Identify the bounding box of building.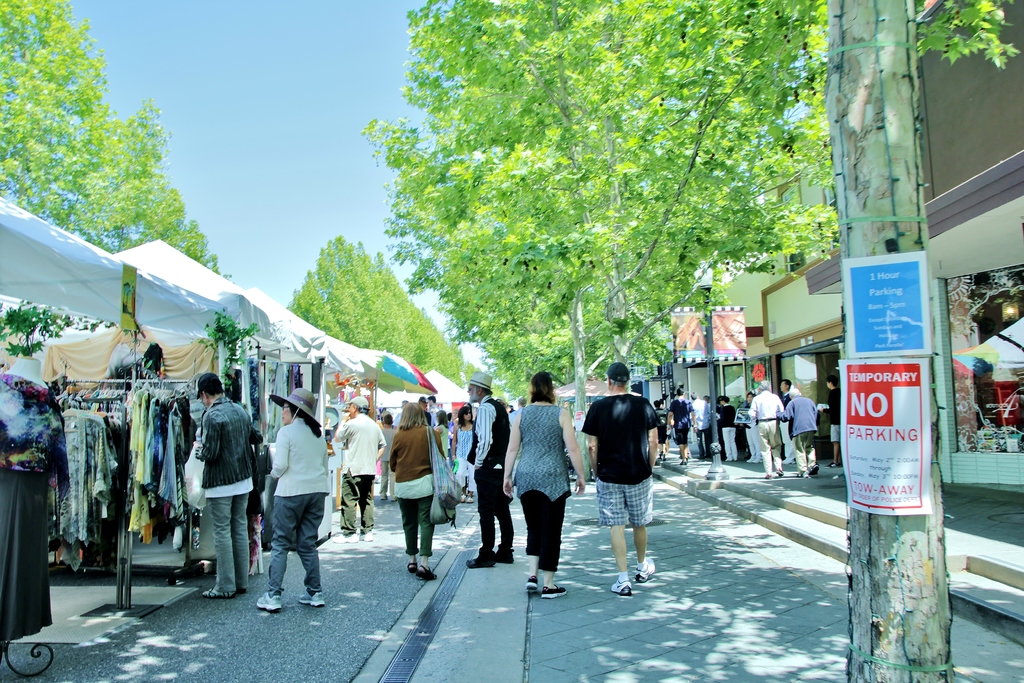
detection(808, 0, 1023, 487).
